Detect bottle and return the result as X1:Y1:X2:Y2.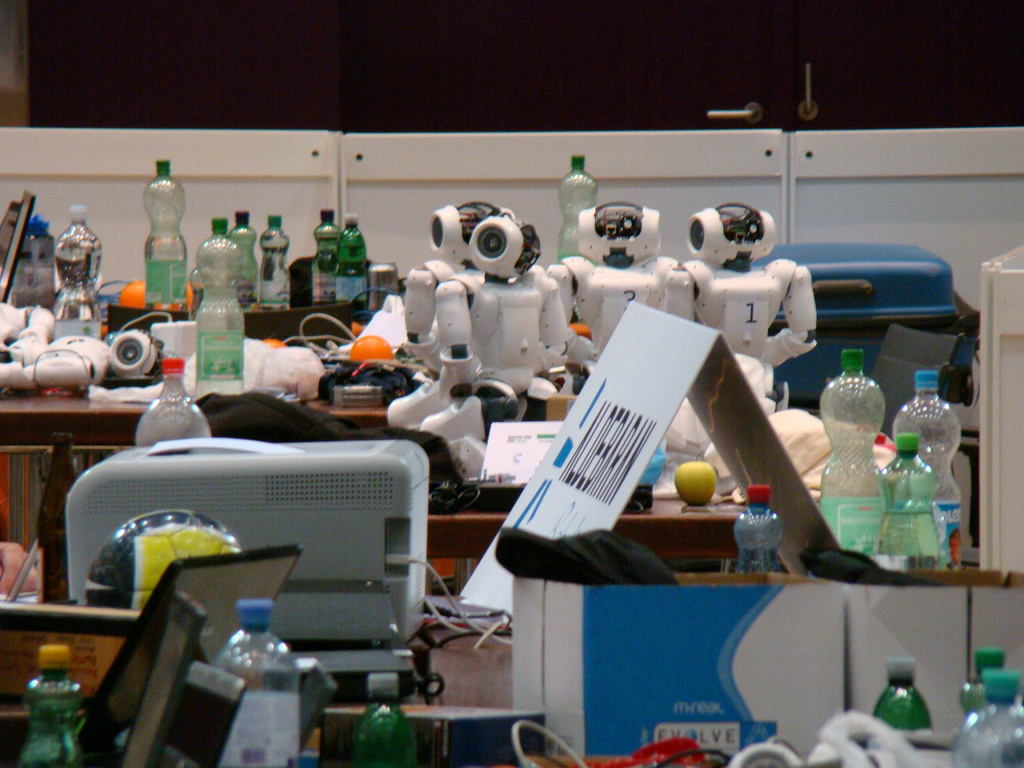
903:367:963:580.
